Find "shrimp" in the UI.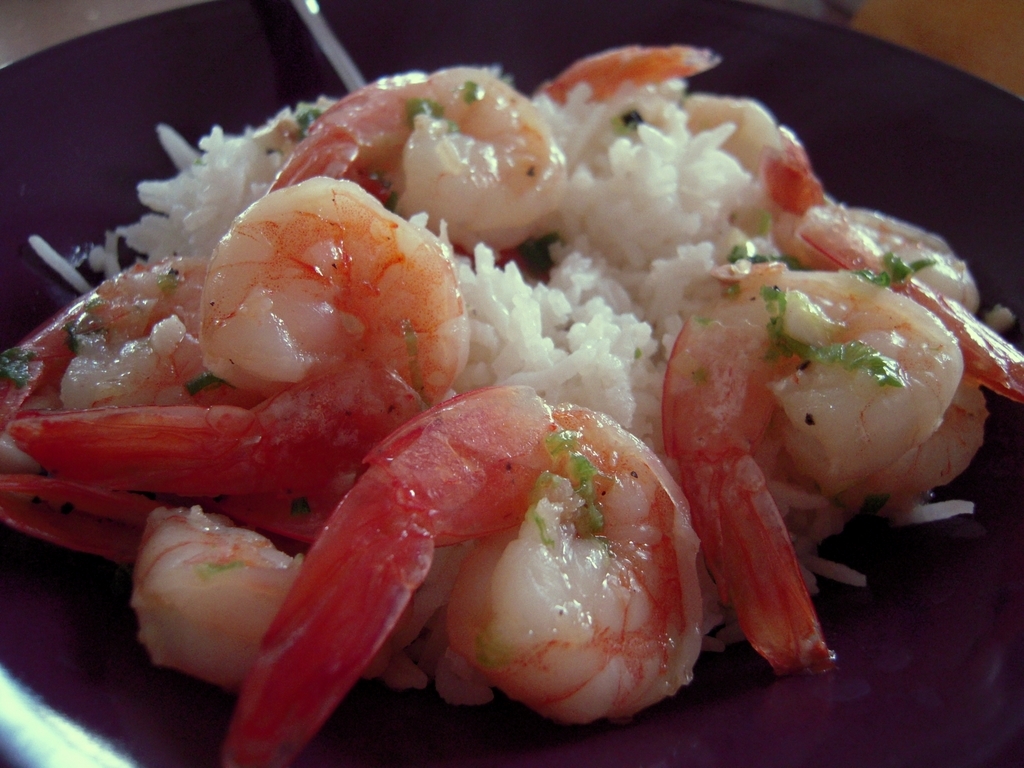
UI element at <region>654, 267, 970, 676</region>.
